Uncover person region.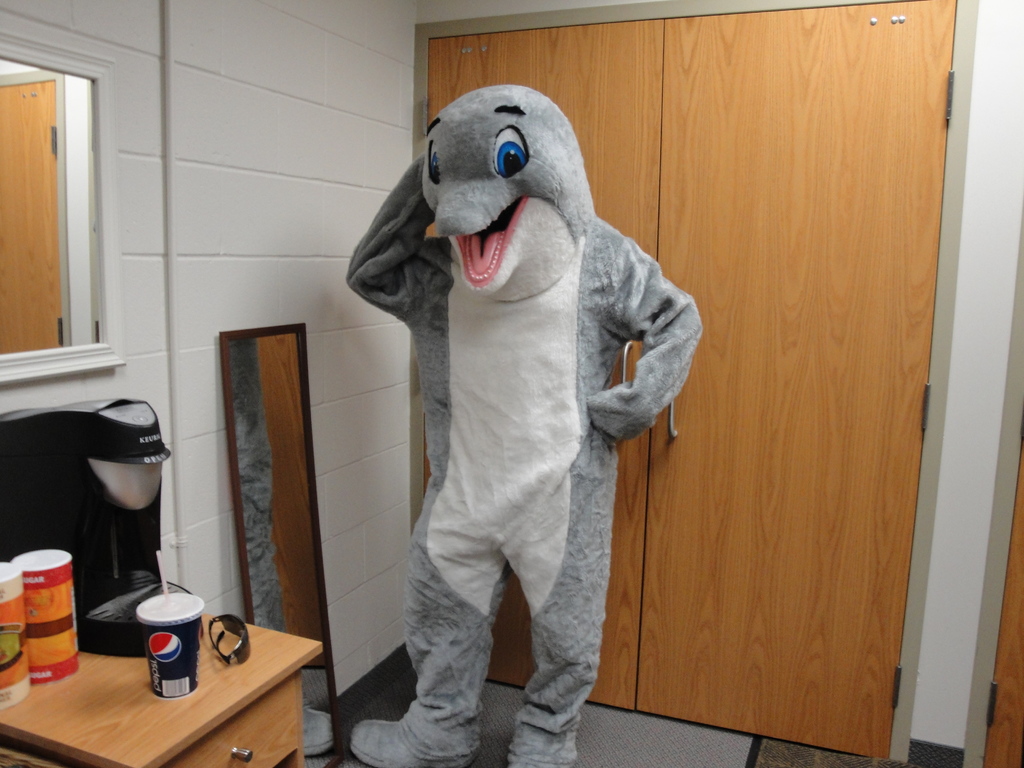
Uncovered: [351, 86, 704, 767].
